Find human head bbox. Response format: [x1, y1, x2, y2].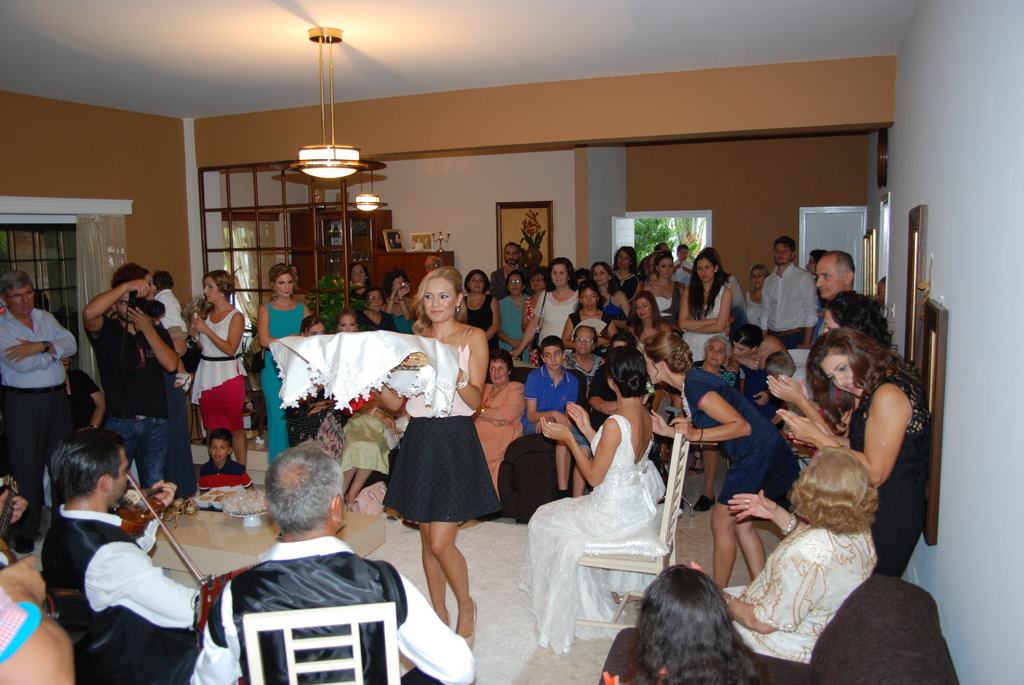
[300, 315, 330, 336].
